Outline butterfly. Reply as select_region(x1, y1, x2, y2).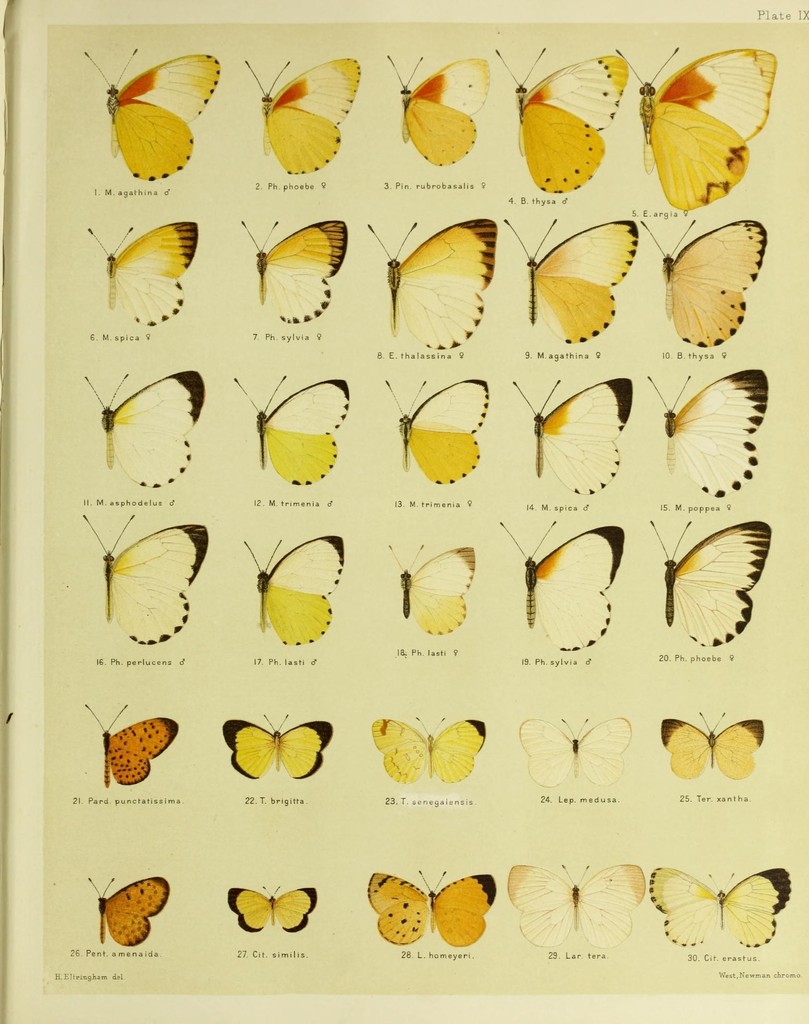
select_region(648, 519, 774, 648).
